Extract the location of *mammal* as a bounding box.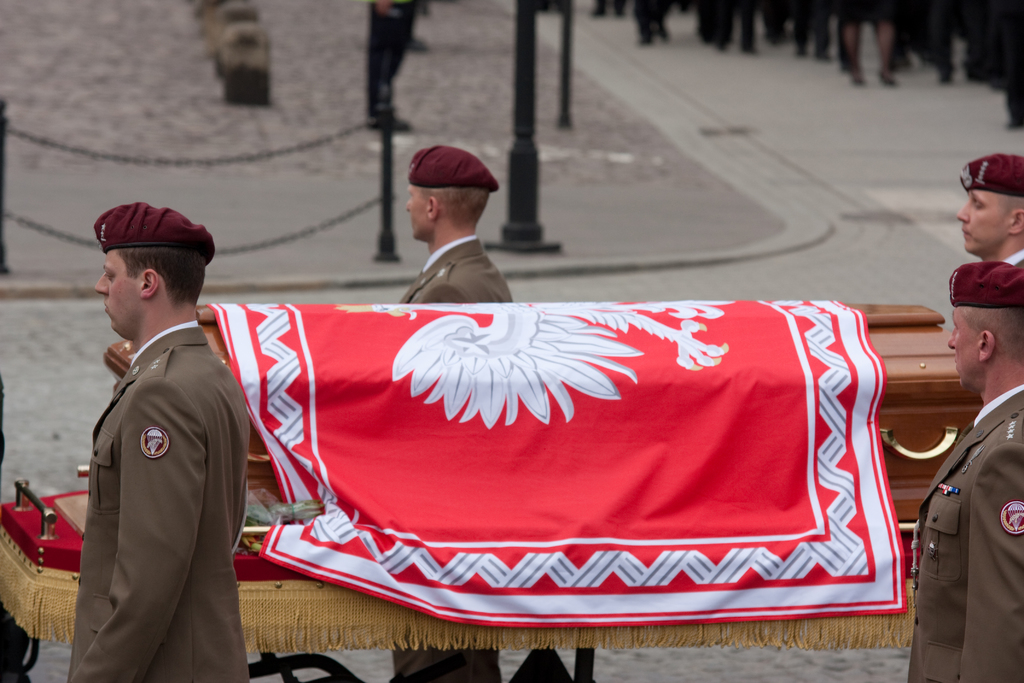
pyautogui.locateOnScreen(956, 152, 1023, 277).
